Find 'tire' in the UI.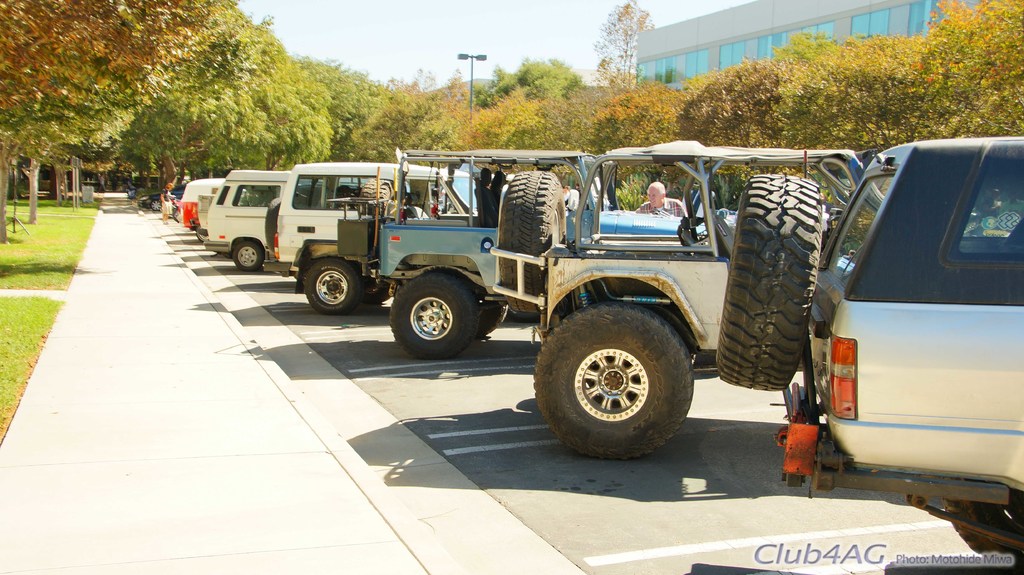
UI element at 303:258:360:317.
